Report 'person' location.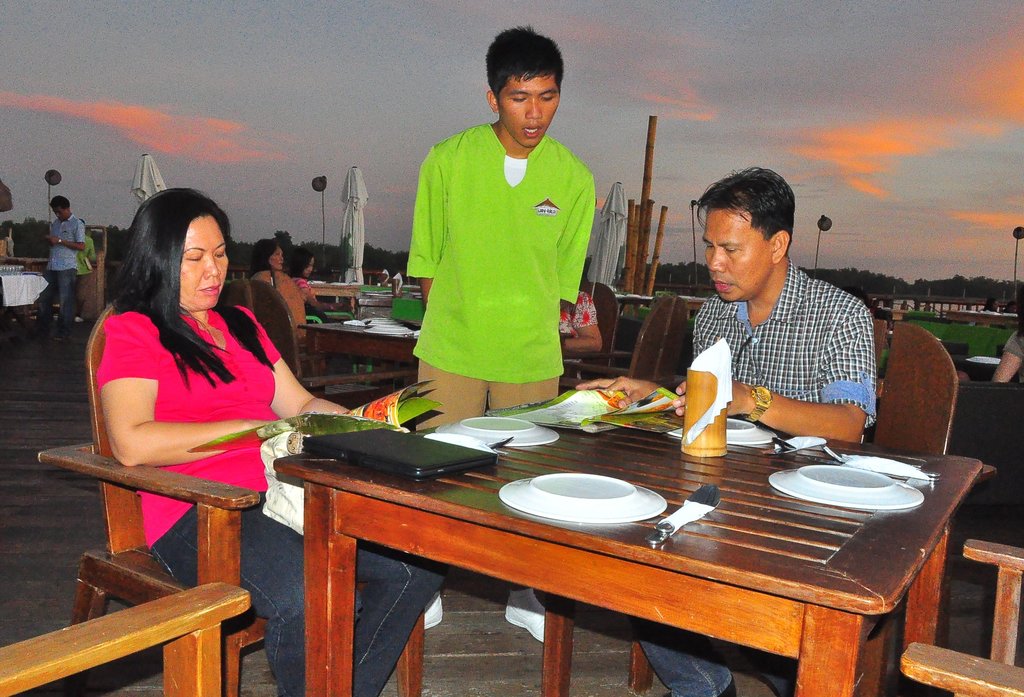
Report: [x1=292, y1=244, x2=325, y2=346].
